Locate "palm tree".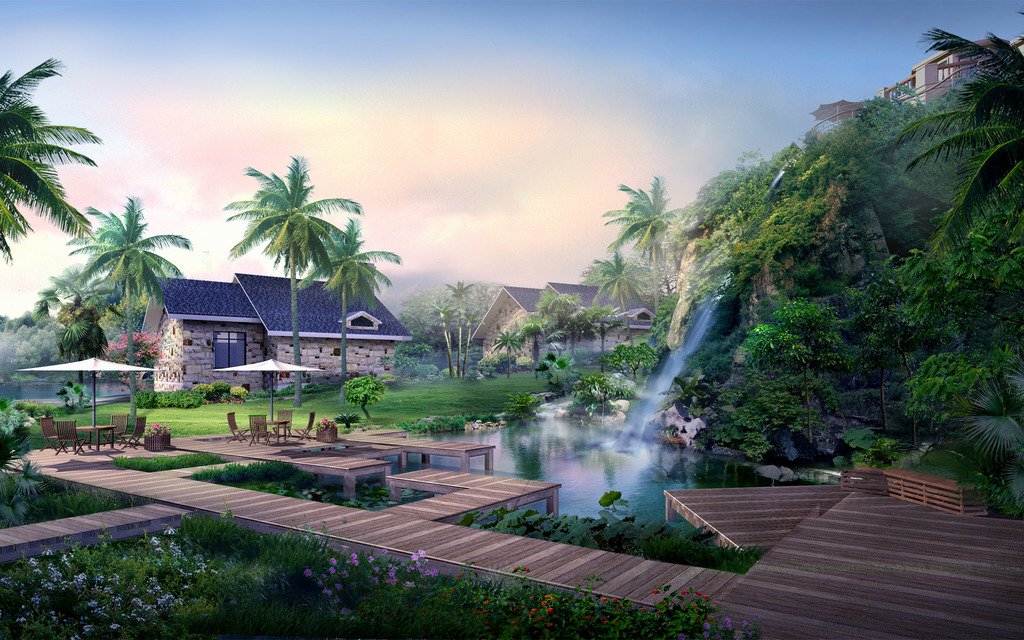
Bounding box: 225,161,351,401.
